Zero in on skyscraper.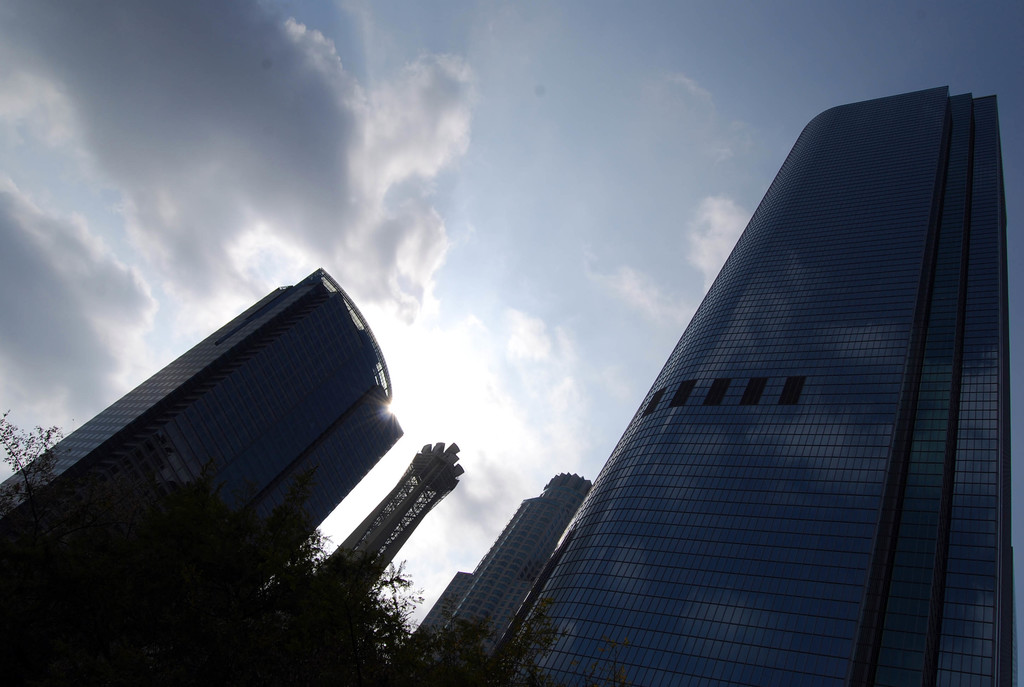
Zeroed in: box(0, 267, 404, 686).
